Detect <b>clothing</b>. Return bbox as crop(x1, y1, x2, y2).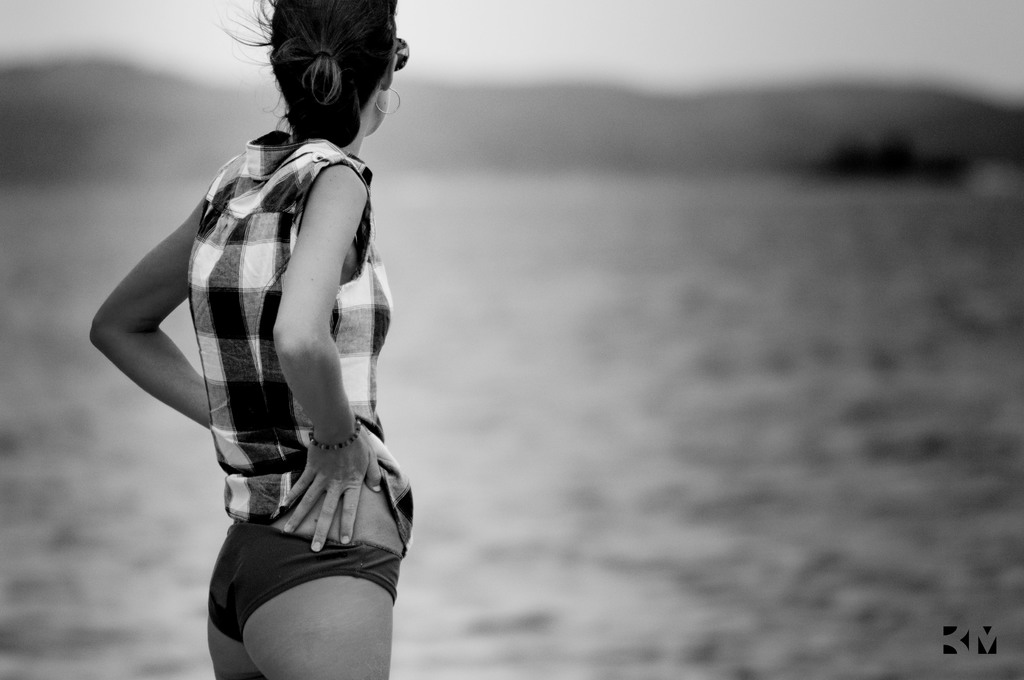
crop(163, 165, 413, 633).
